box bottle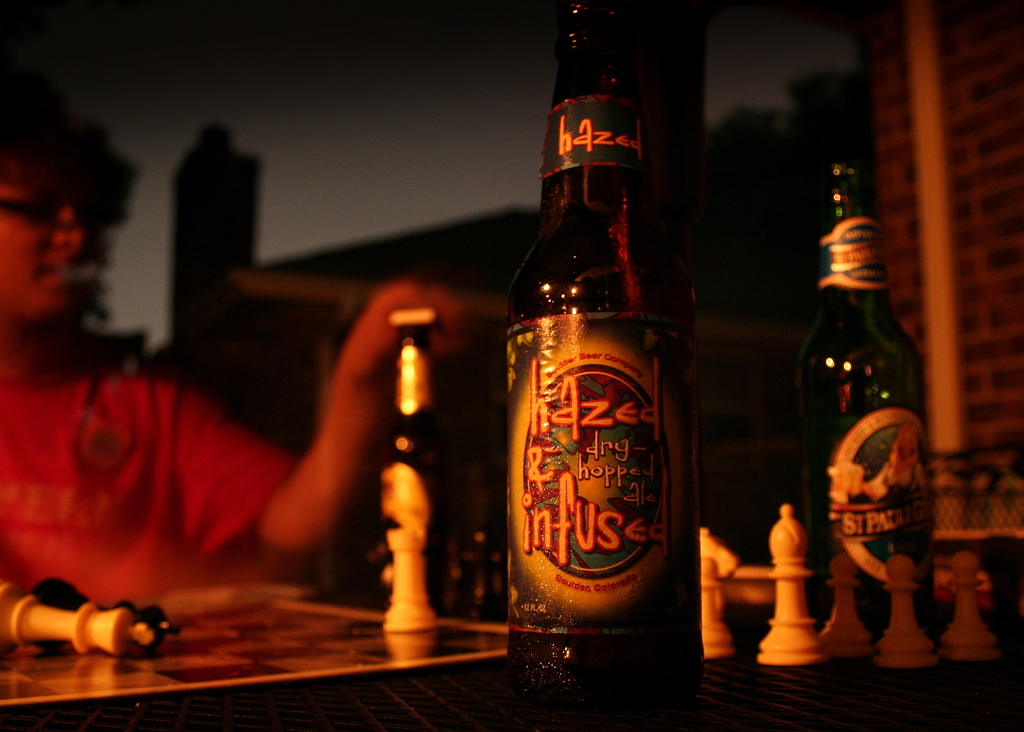
<box>378,293,478,613</box>
